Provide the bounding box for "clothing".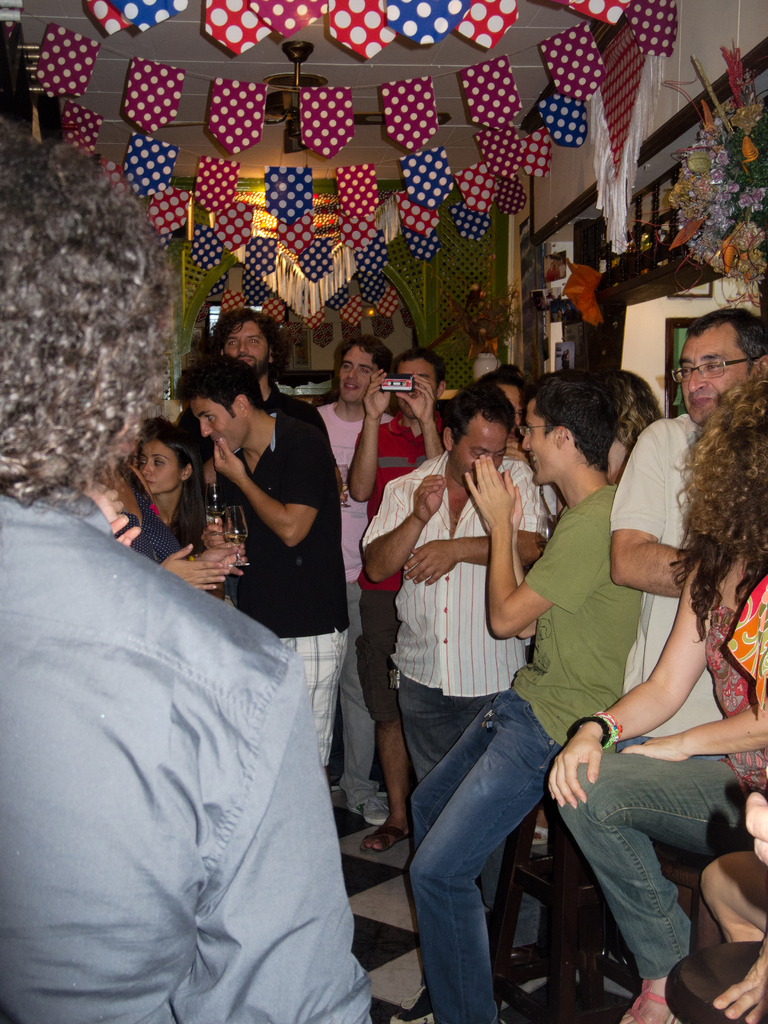
<box>308,395,397,815</box>.
